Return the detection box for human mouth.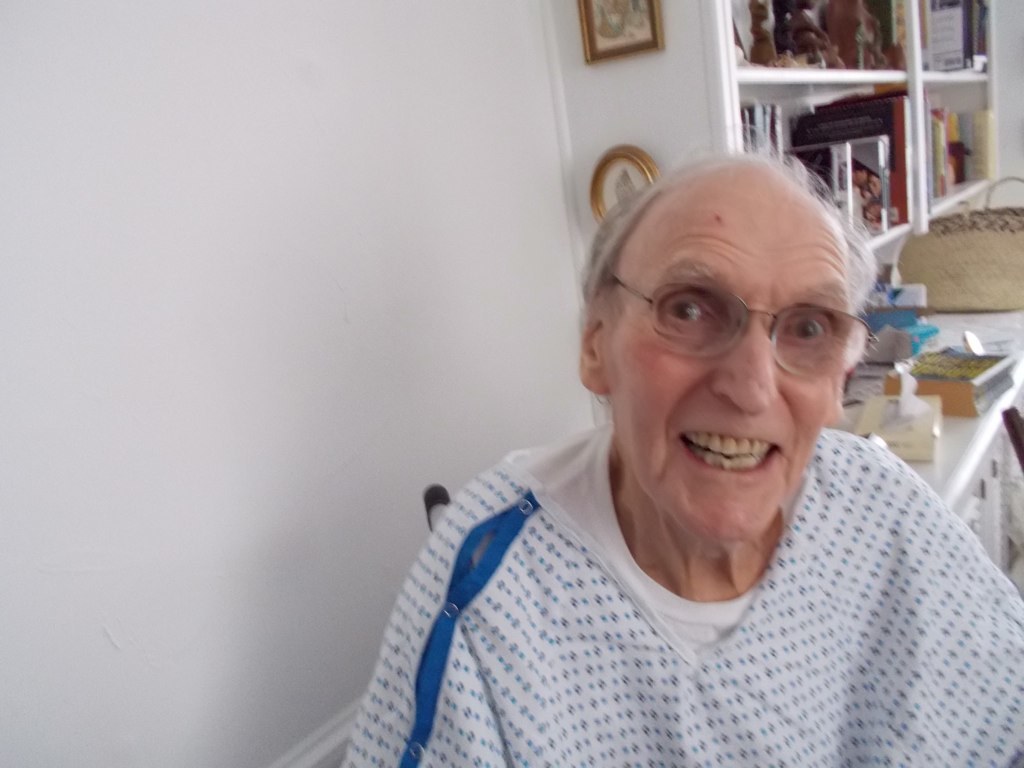
Rect(652, 421, 805, 488).
